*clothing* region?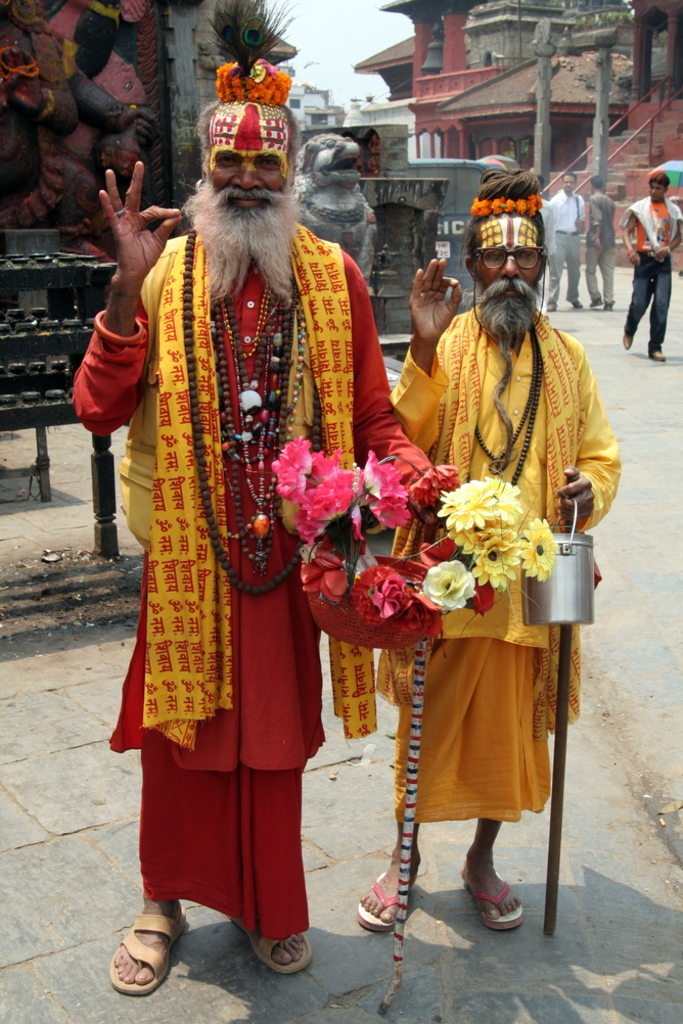
l=537, t=196, r=554, b=260
